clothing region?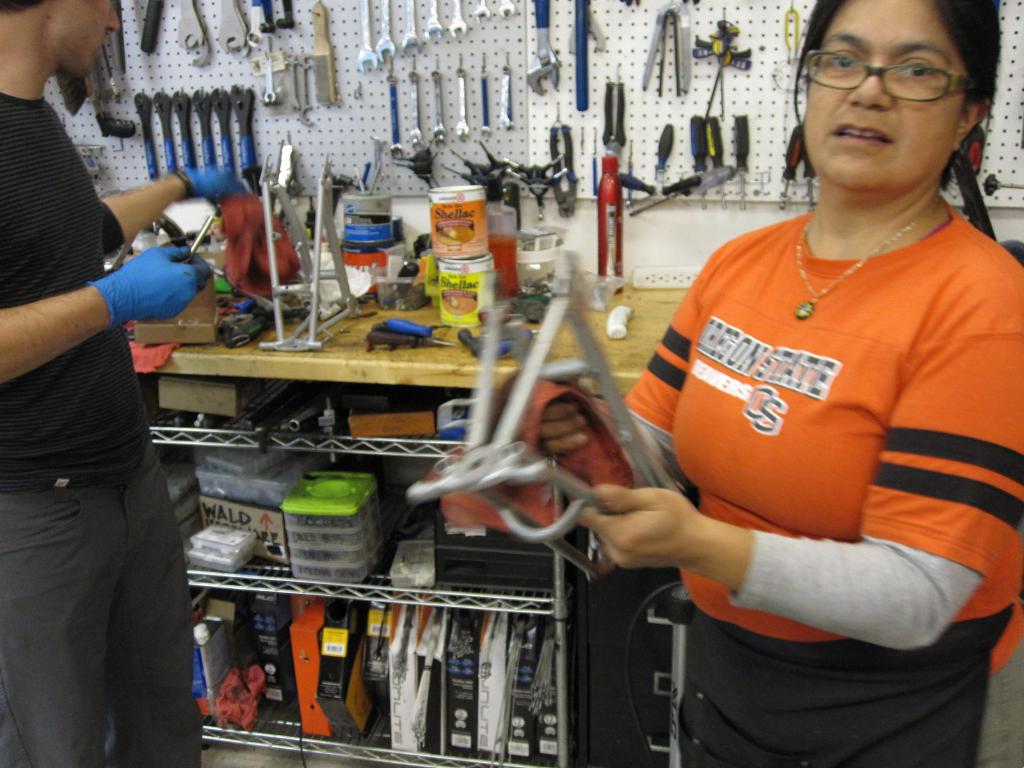
[610, 191, 1023, 767]
